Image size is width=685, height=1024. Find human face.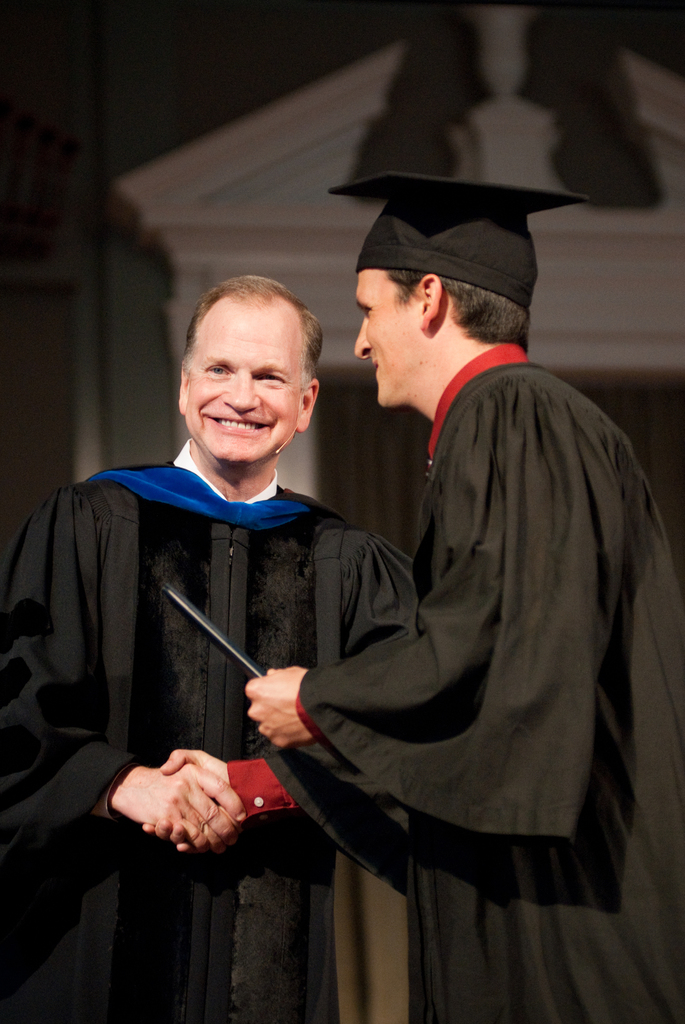
<region>184, 290, 303, 470</region>.
